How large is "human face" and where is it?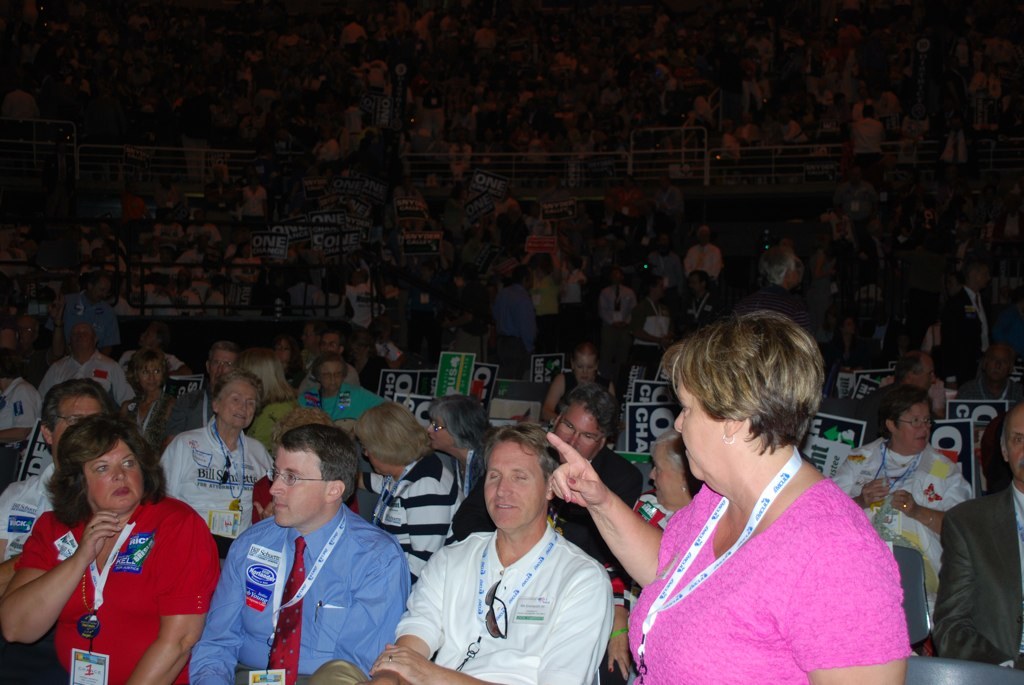
Bounding box: select_region(548, 405, 605, 466).
